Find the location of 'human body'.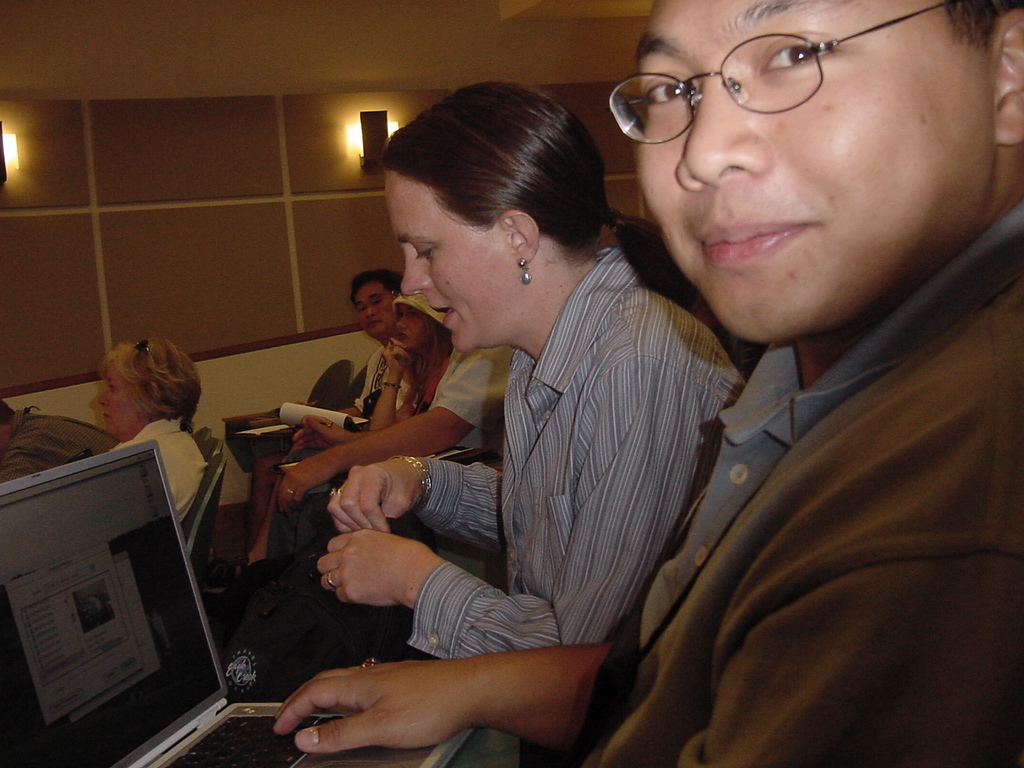
Location: left=250, top=269, right=417, bottom=494.
